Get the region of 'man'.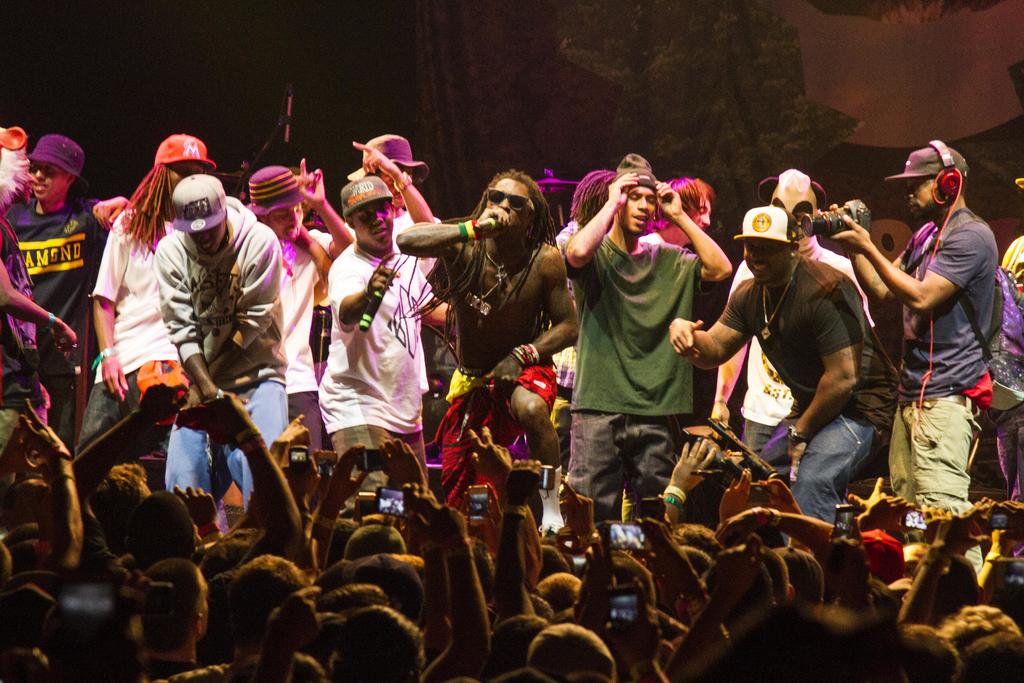
locate(337, 131, 443, 279).
